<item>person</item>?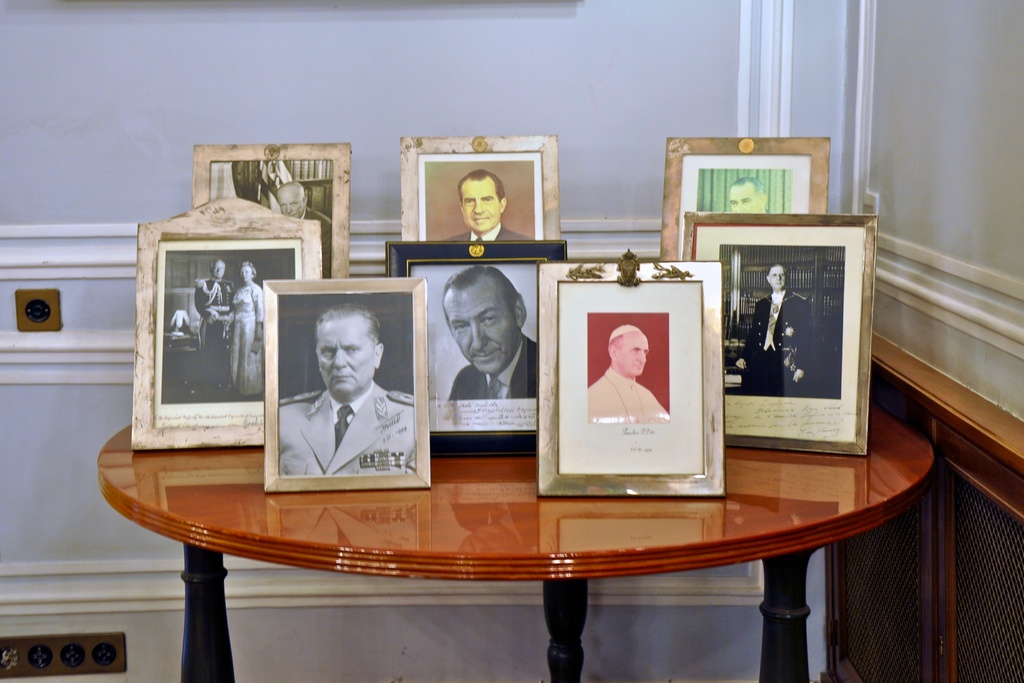
bbox=[723, 177, 771, 220]
